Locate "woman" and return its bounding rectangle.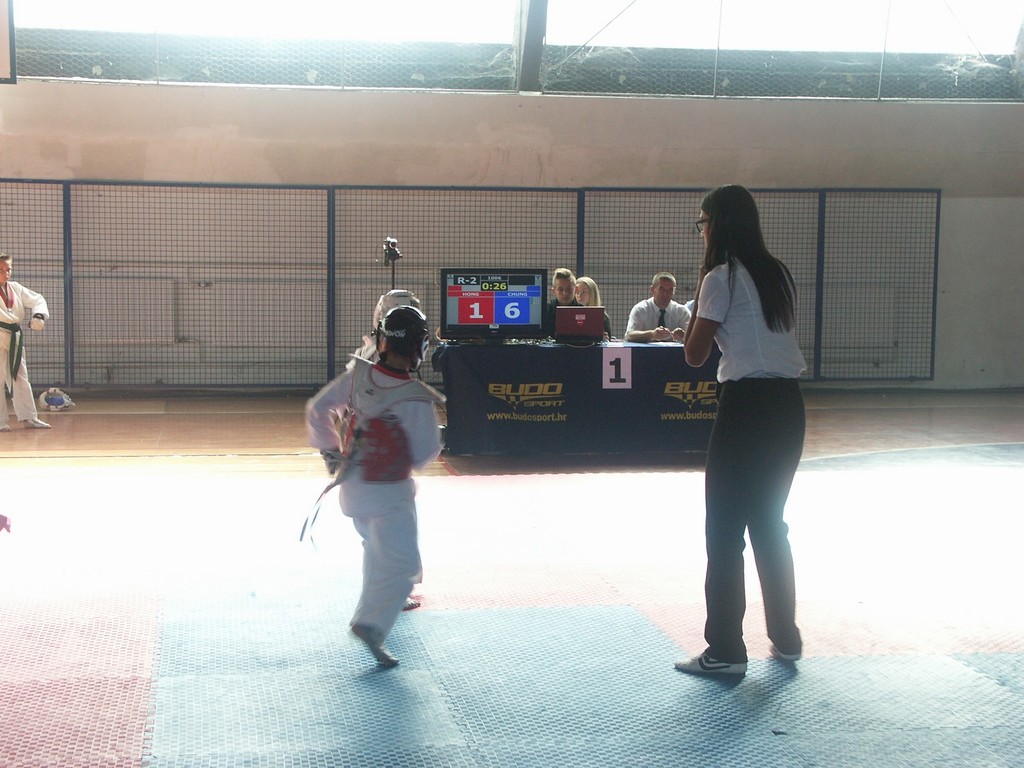
[570,275,611,339].
